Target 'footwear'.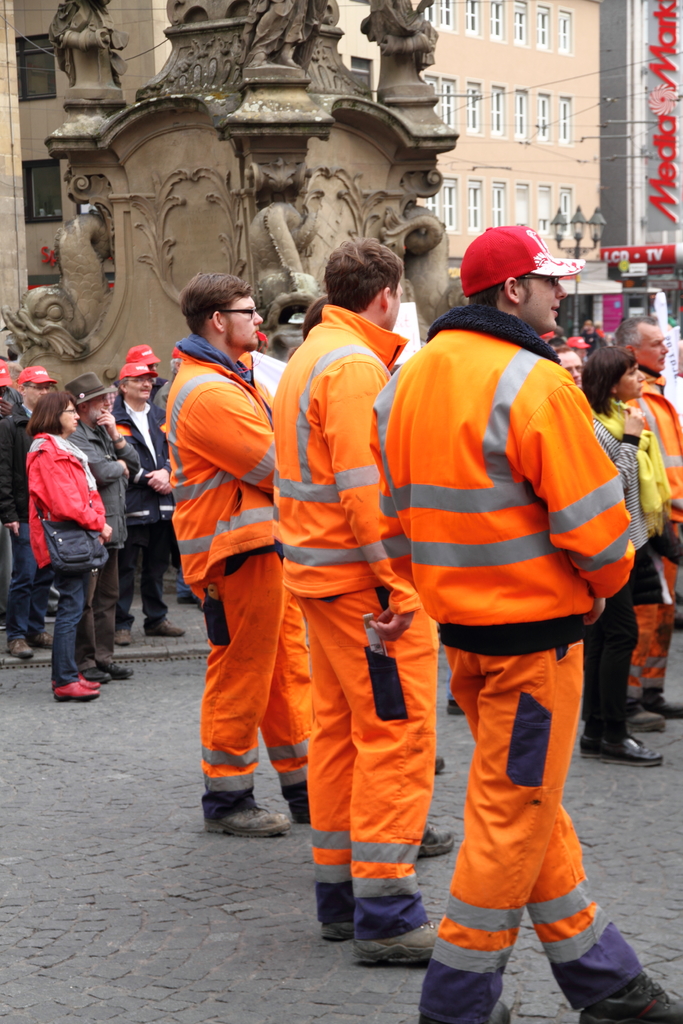
Target region: (left=288, top=794, right=309, bottom=822).
